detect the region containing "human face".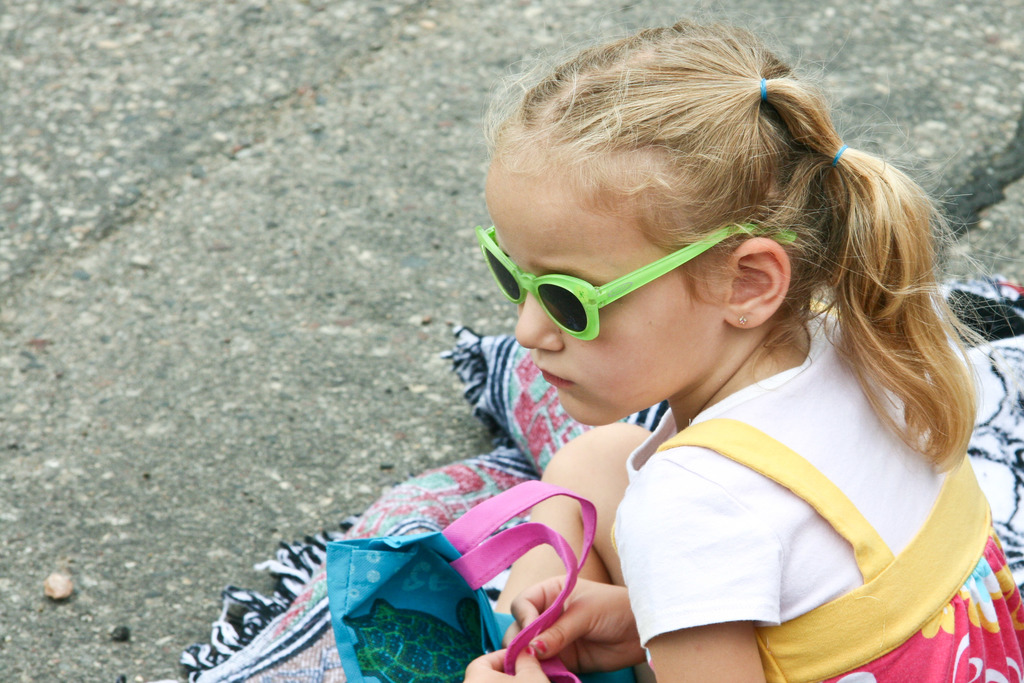
pyautogui.locateOnScreen(483, 190, 701, 424).
